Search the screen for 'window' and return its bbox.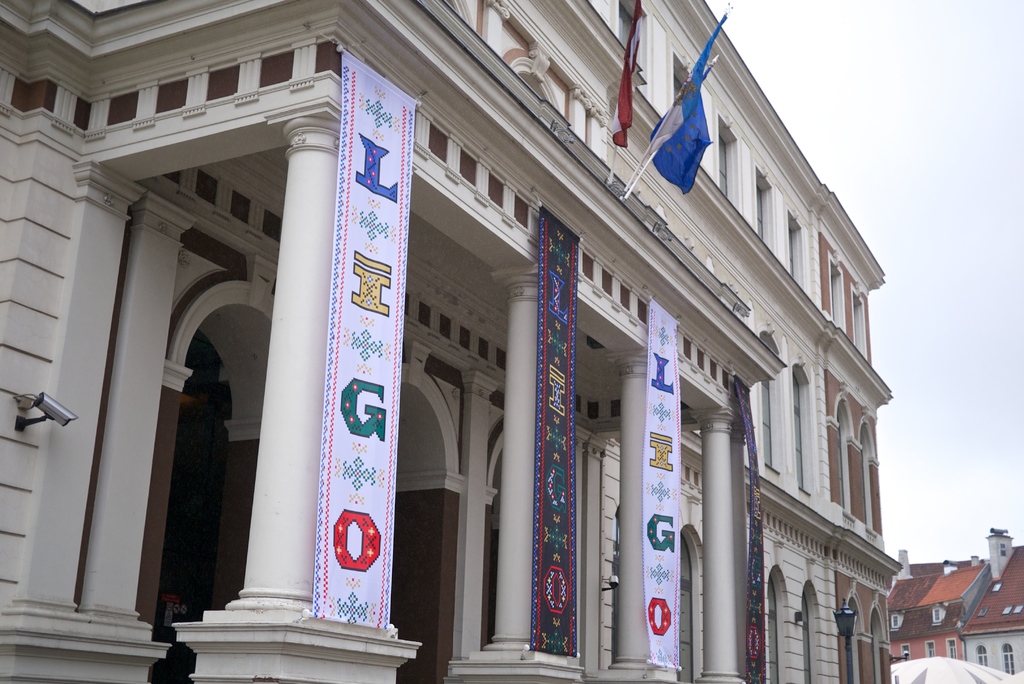
Found: (998,644,1021,668).
